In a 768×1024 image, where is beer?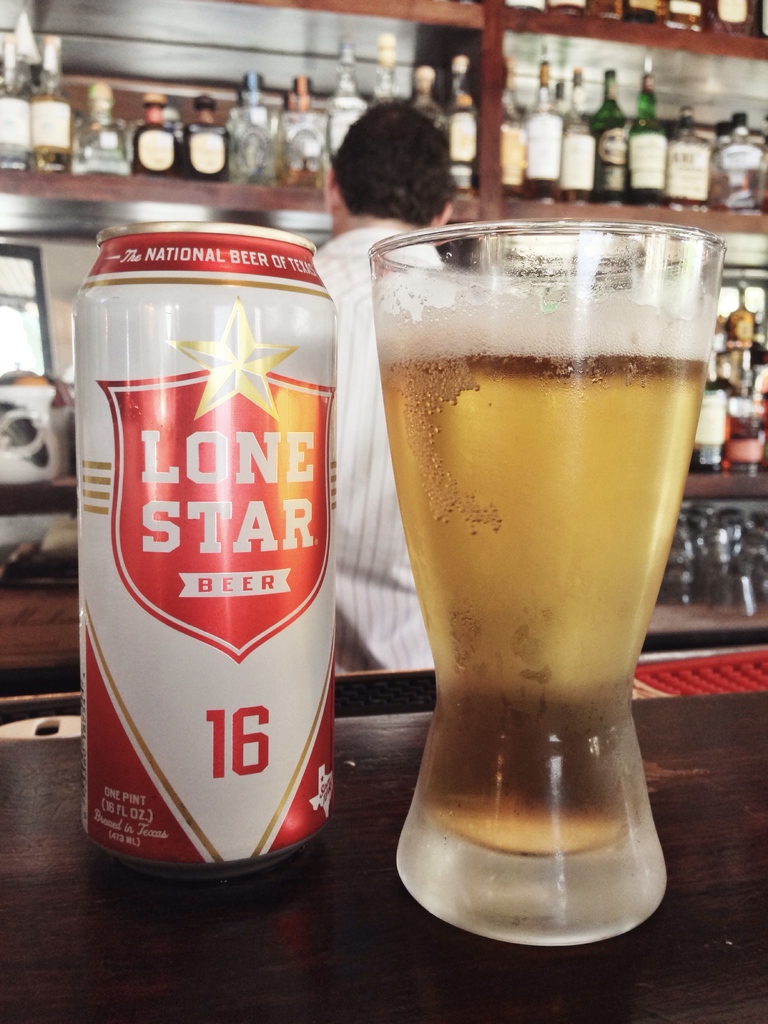
[376,298,707,874].
